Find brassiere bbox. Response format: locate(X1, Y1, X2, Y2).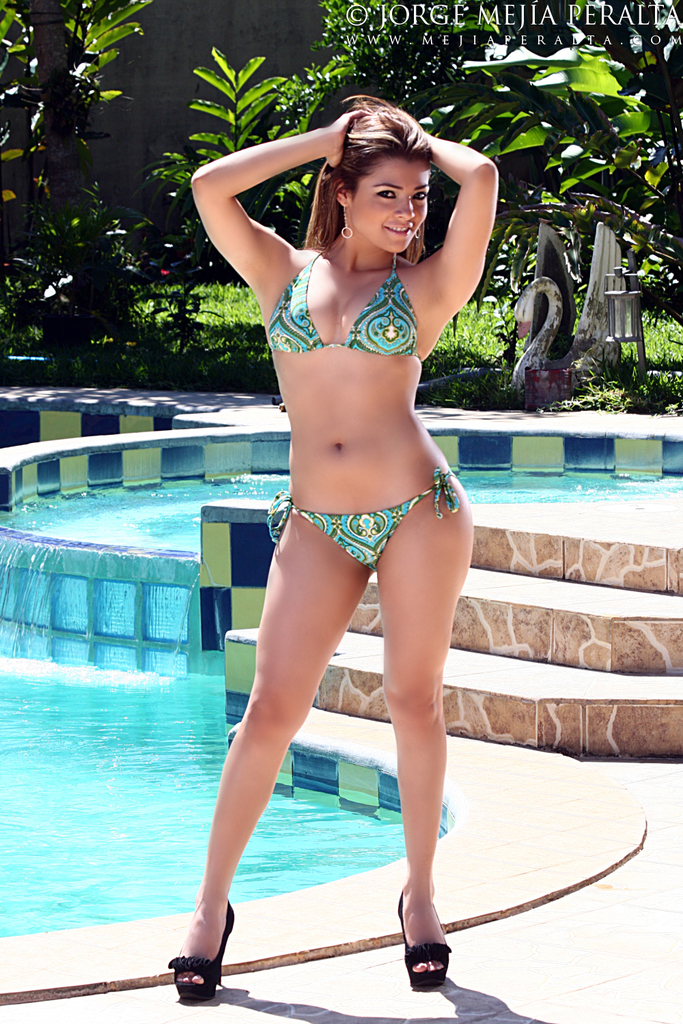
locate(256, 230, 449, 377).
